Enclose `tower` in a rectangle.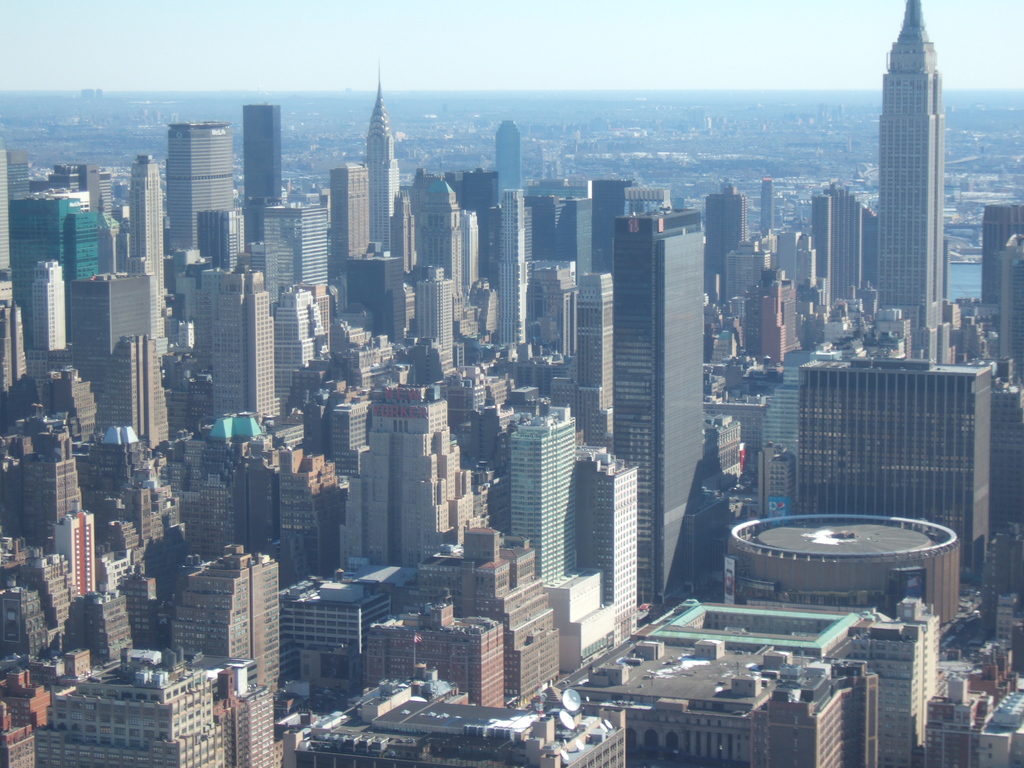
l=888, t=0, r=954, b=359.
